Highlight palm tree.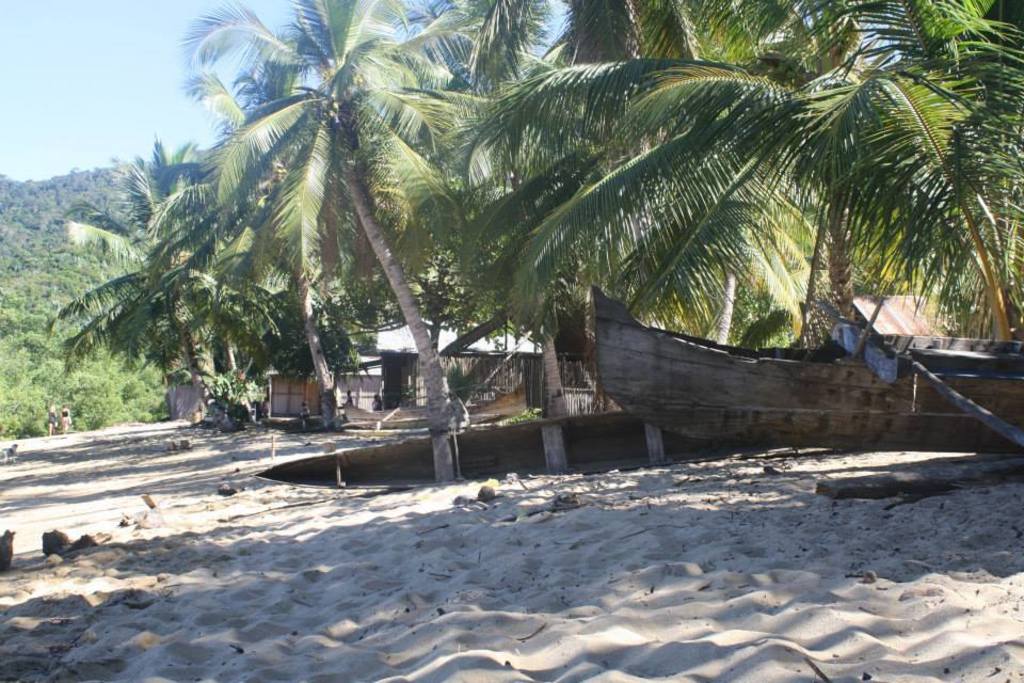
Highlighted region: select_region(55, 131, 222, 432).
